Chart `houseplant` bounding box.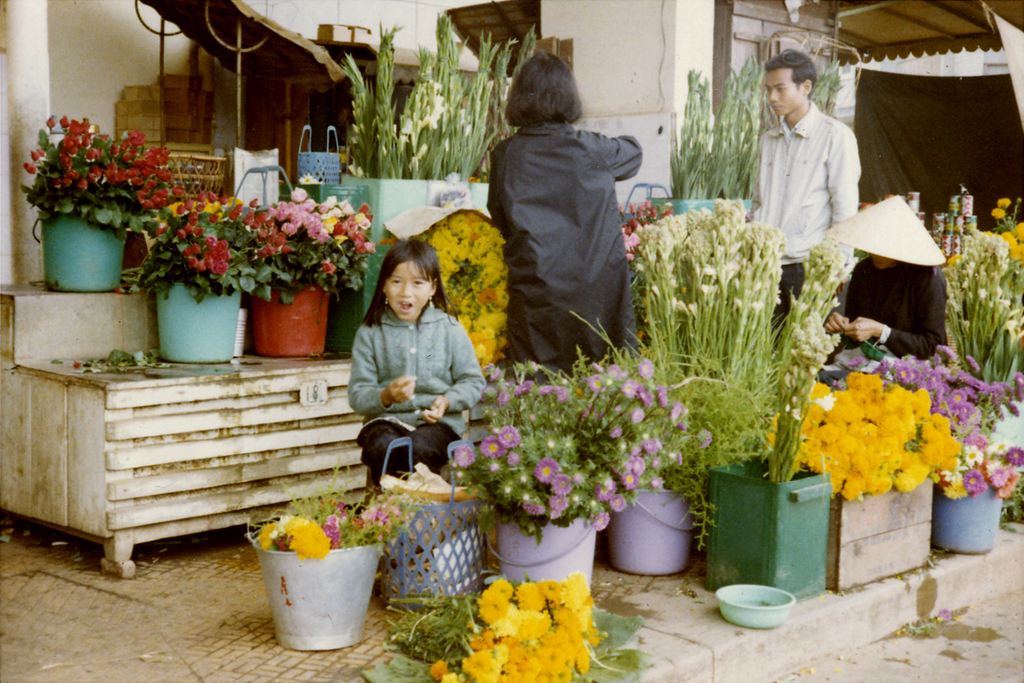
Charted: left=602, top=340, right=709, bottom=577.
